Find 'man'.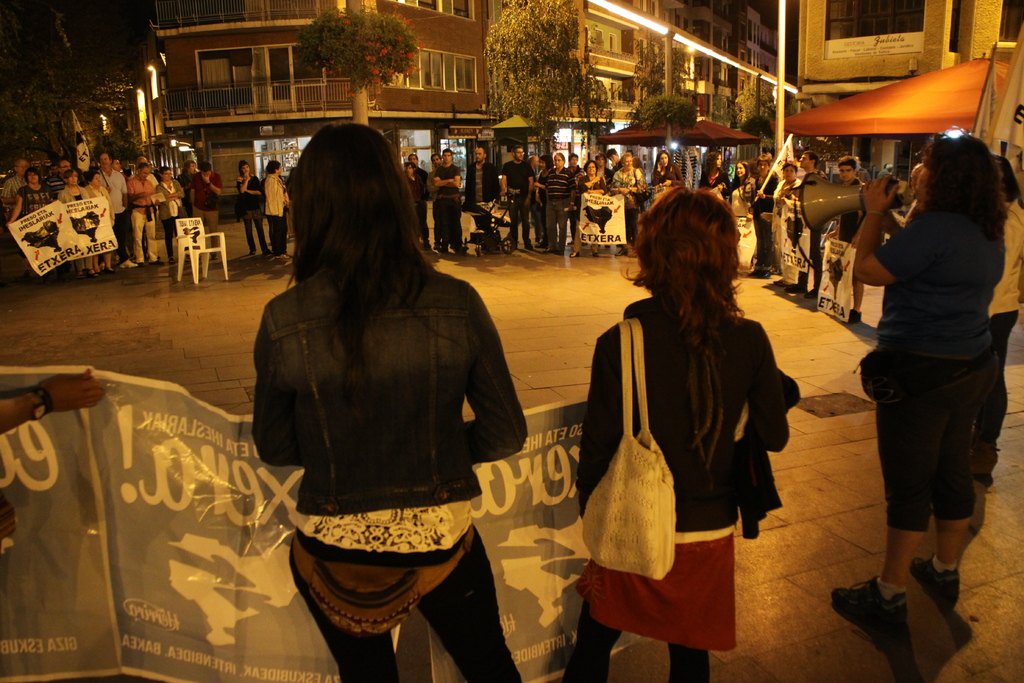
(836, 155, 861, 329).
